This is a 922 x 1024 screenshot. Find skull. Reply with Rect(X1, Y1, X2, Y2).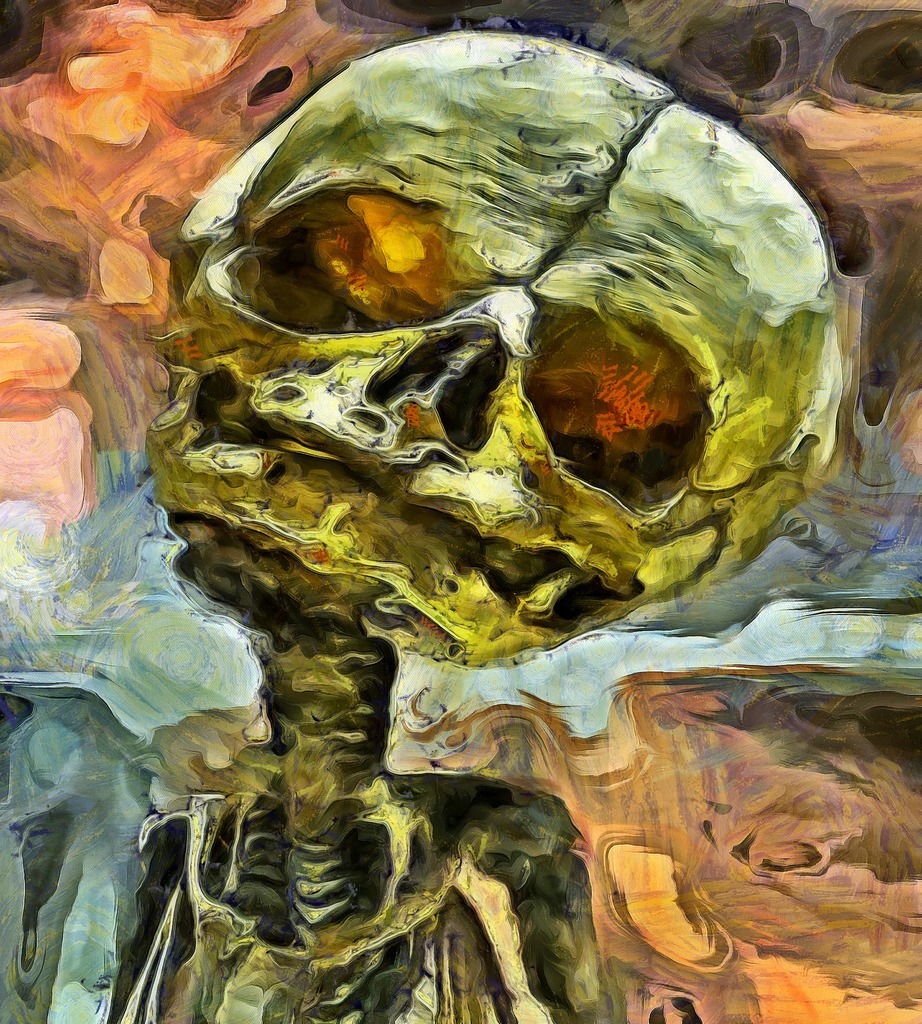
Rect(42, 3, 880, 1023).
